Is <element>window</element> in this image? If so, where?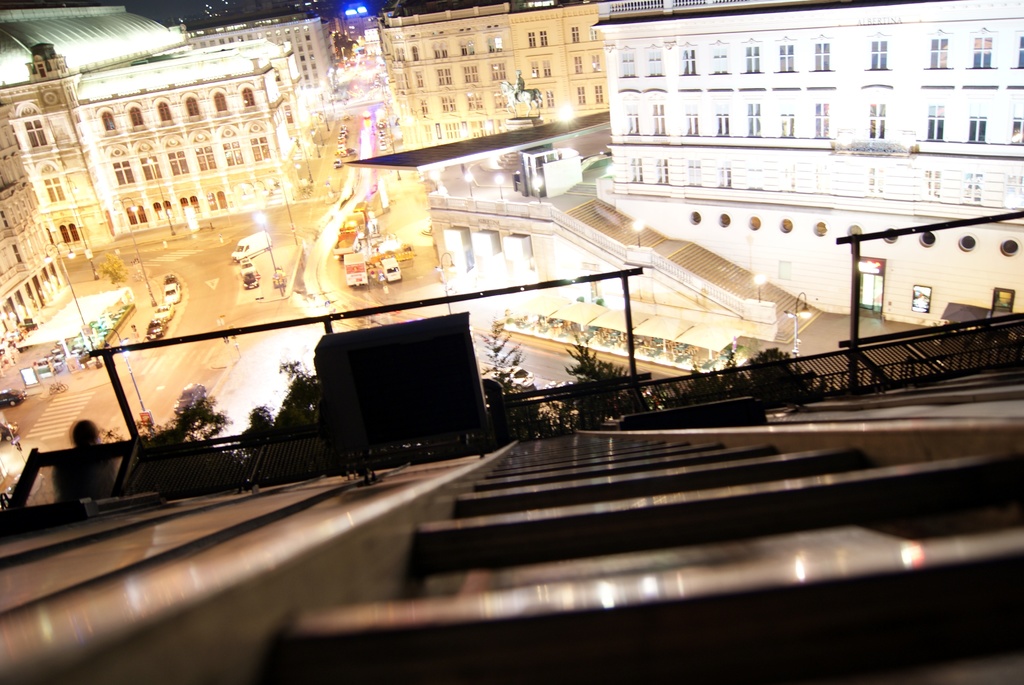
Yes, at 490/89/508/107.
